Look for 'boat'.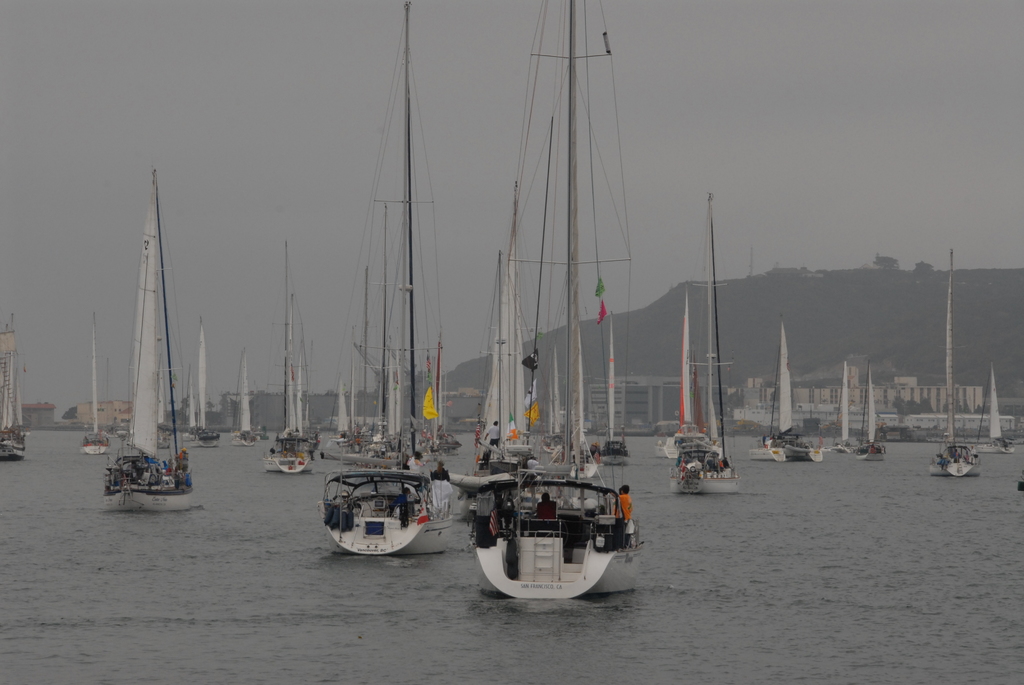
Found: detection(1018, 464, 1023, 494).
